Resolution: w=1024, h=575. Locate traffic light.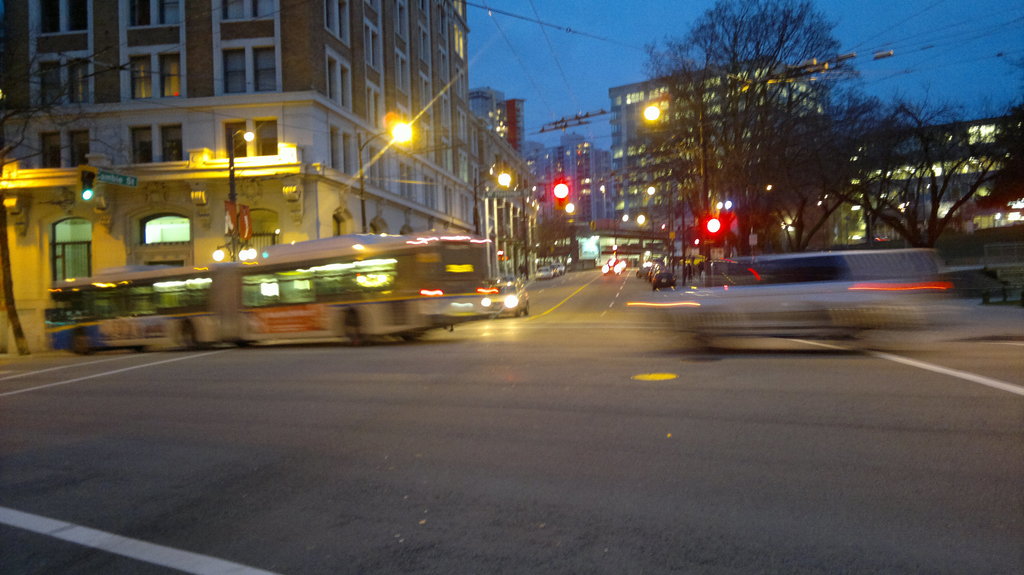
rect(81, 171, 97, 201).
